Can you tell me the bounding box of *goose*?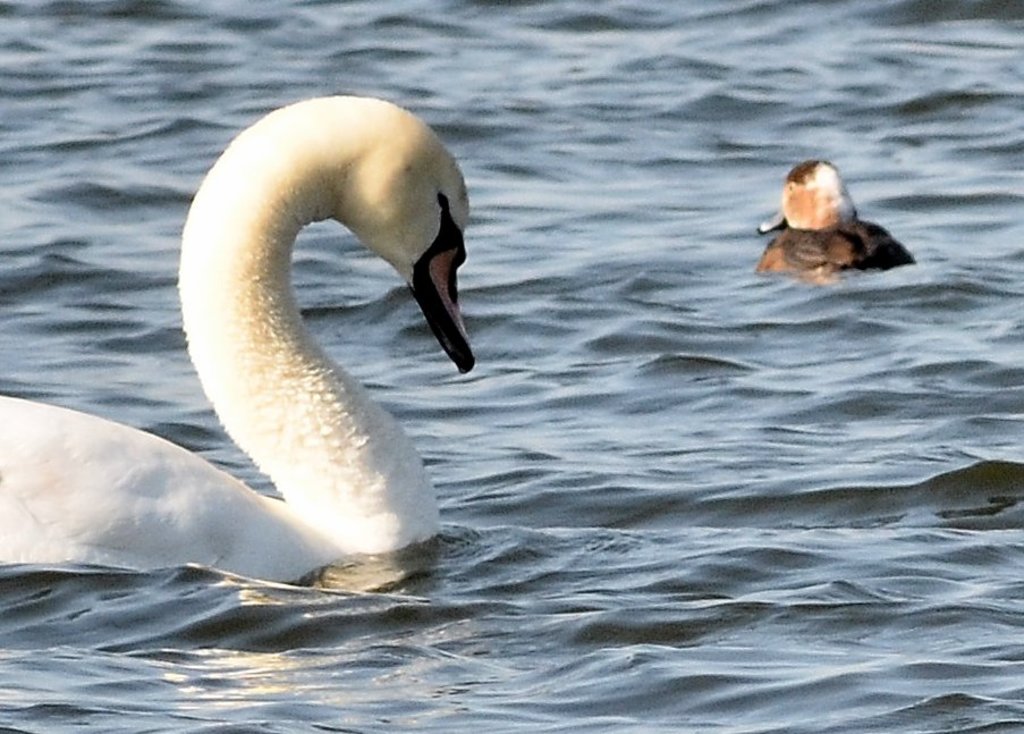
<bbox>753, 157, 912, 281</bbox>.
